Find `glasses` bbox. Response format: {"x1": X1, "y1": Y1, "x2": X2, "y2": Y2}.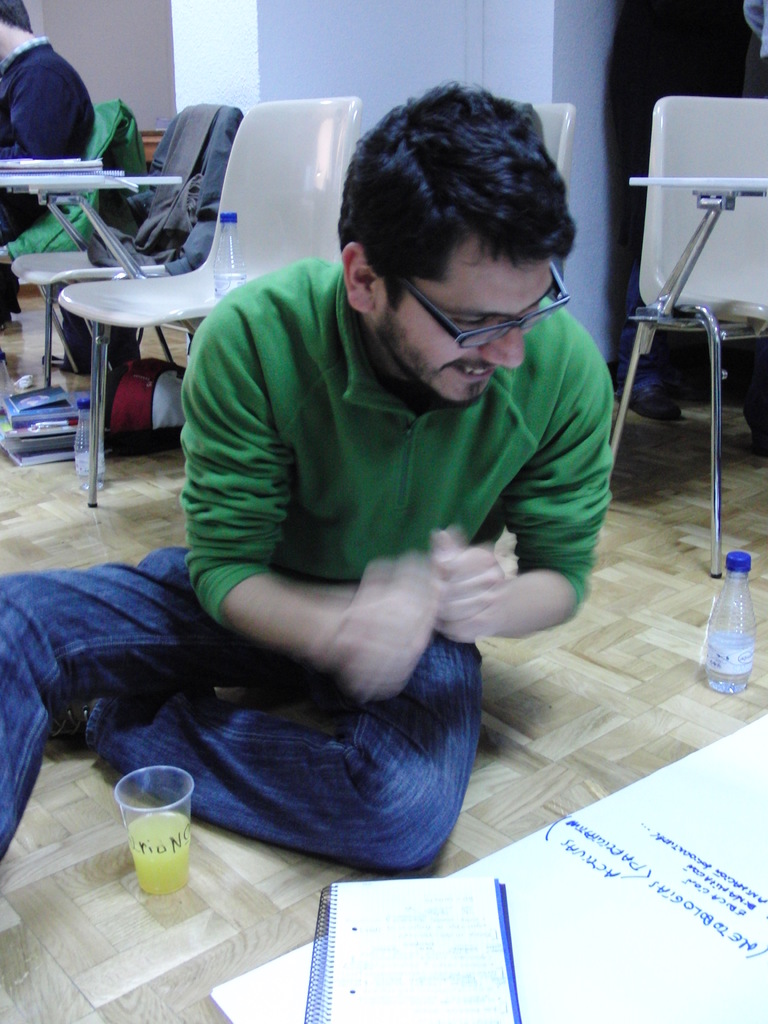
{"x1": 399, "y1": 259, "x2": 572, "y2": 354}.
